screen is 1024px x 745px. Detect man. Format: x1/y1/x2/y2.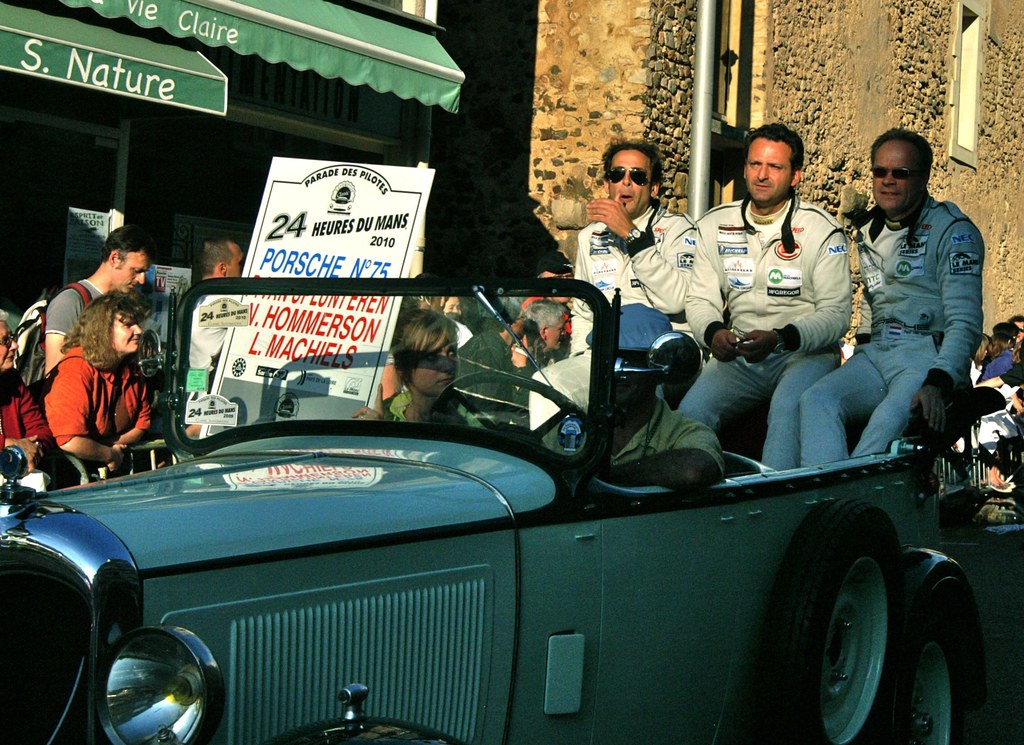
177/236/263/382.
